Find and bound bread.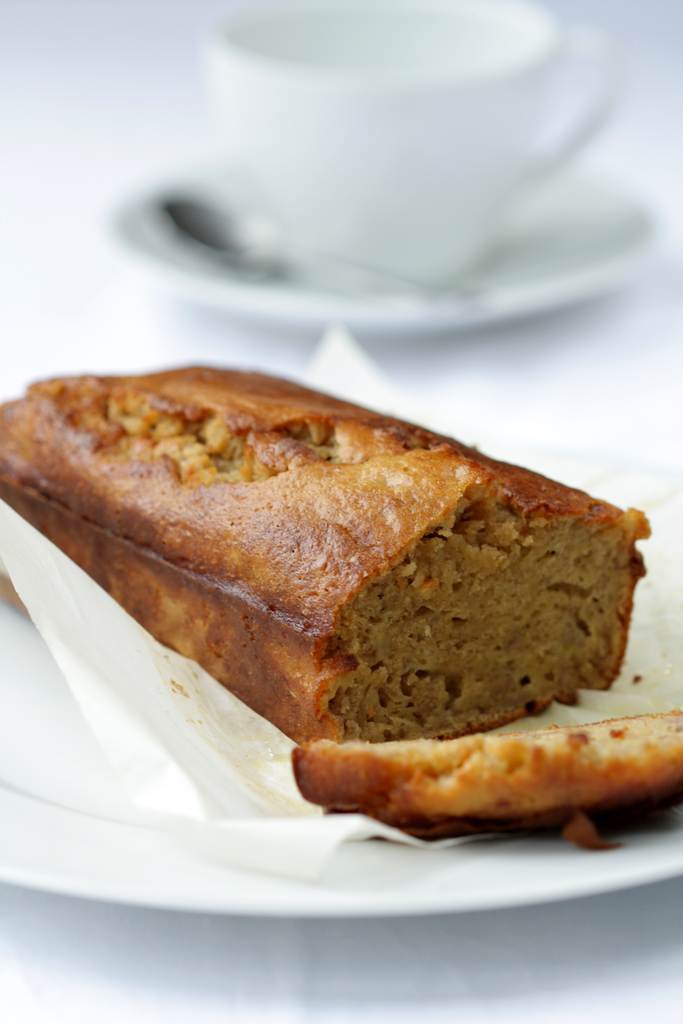
Bound: BBox(288, 712, 682, 848).
